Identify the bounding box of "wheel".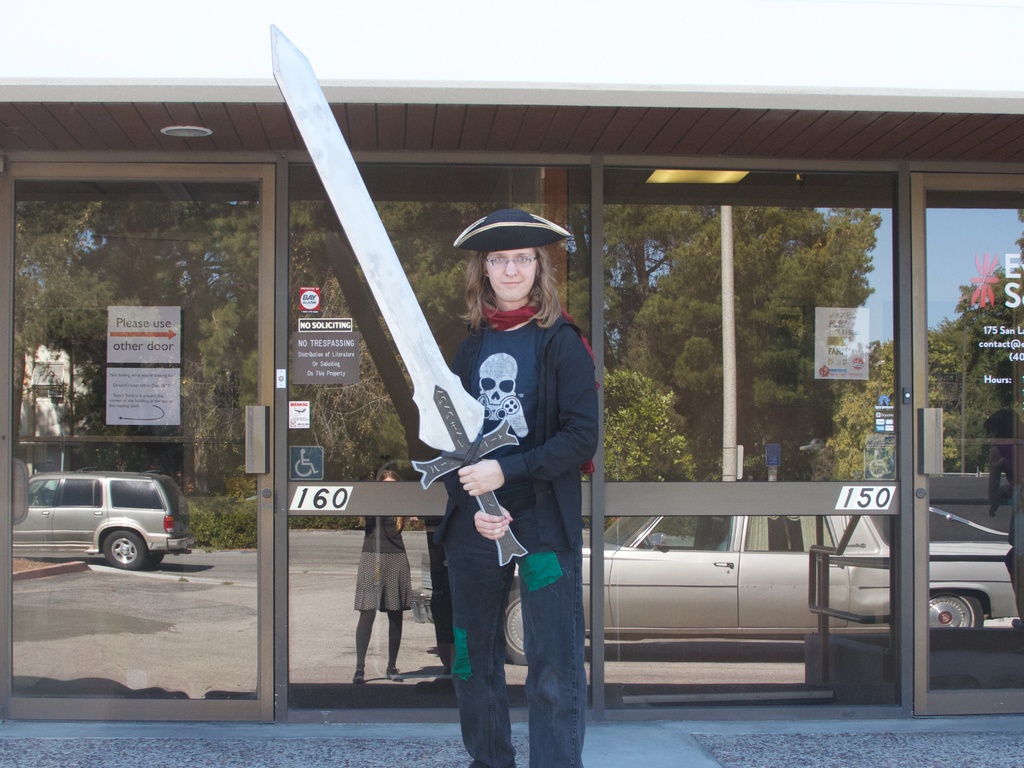
box=[102, 530, 147, 568].
